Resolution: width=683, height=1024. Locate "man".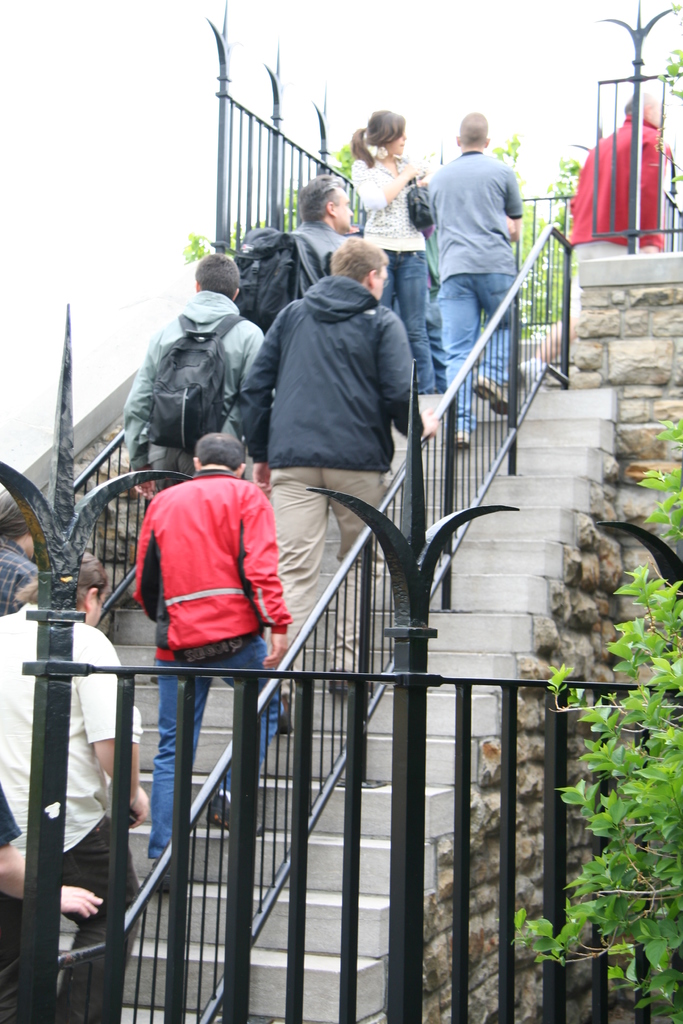
BBox(424, 113, 520, 456).
